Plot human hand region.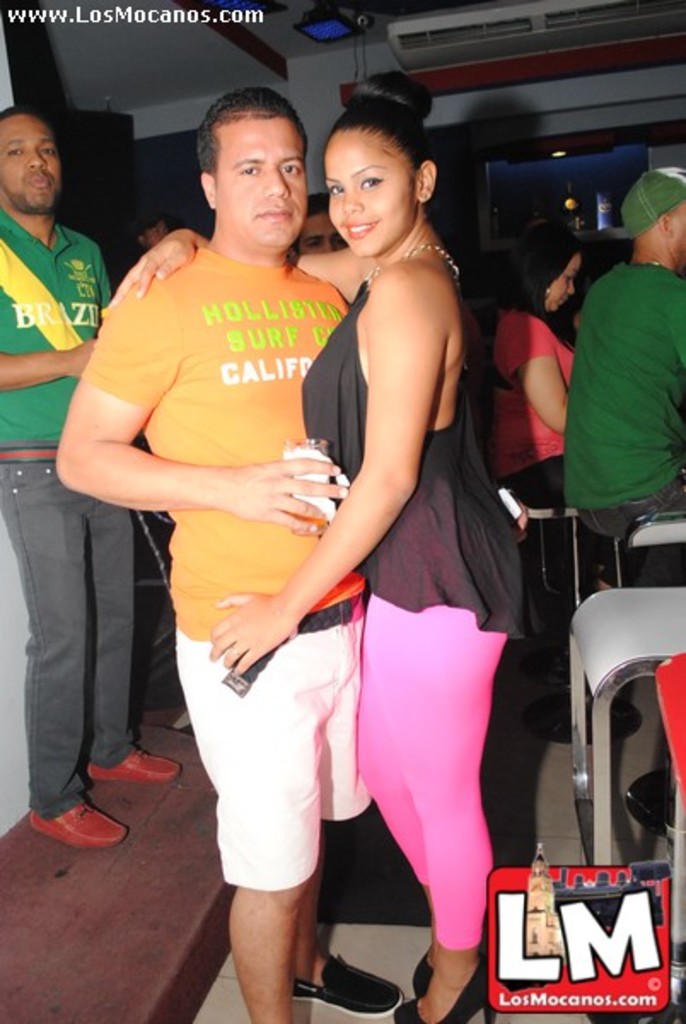
Plotted at l=63, t=335, r=96, b=384.
